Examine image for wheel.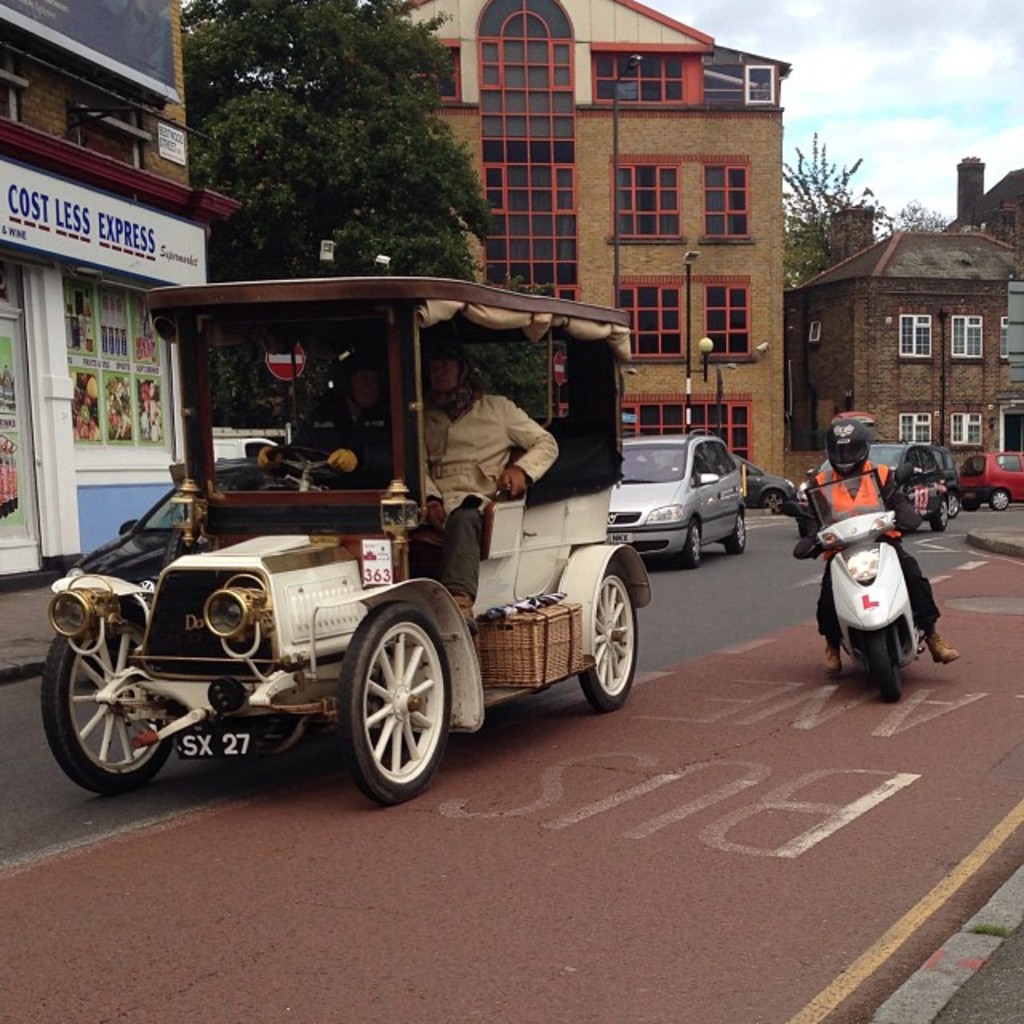
Examination result: 680 518 702 570.
